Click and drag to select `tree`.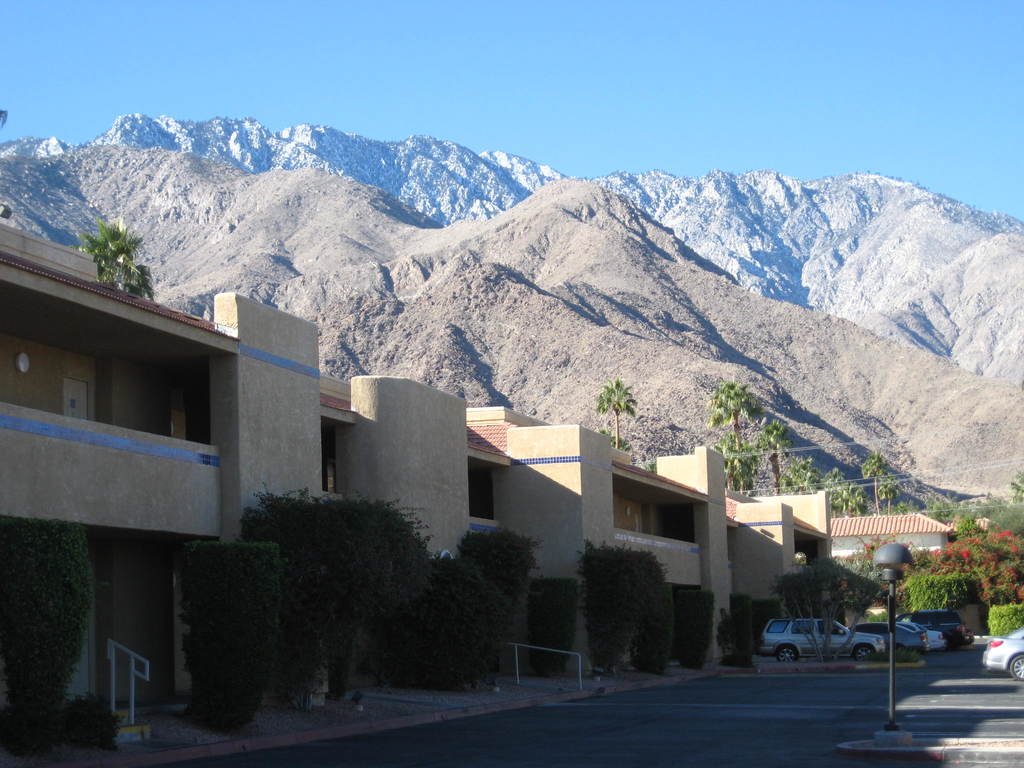
Selection: <region>376, 561, 506, 689</region>.
